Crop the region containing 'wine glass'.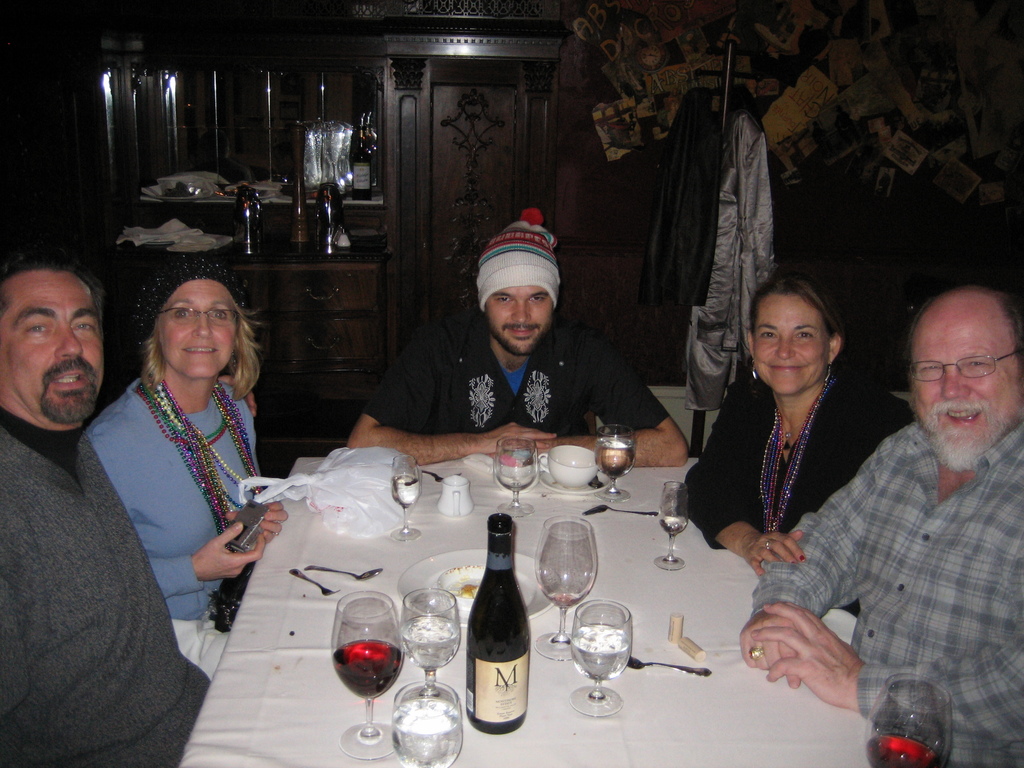
Crop region: 660,483,691,575.
